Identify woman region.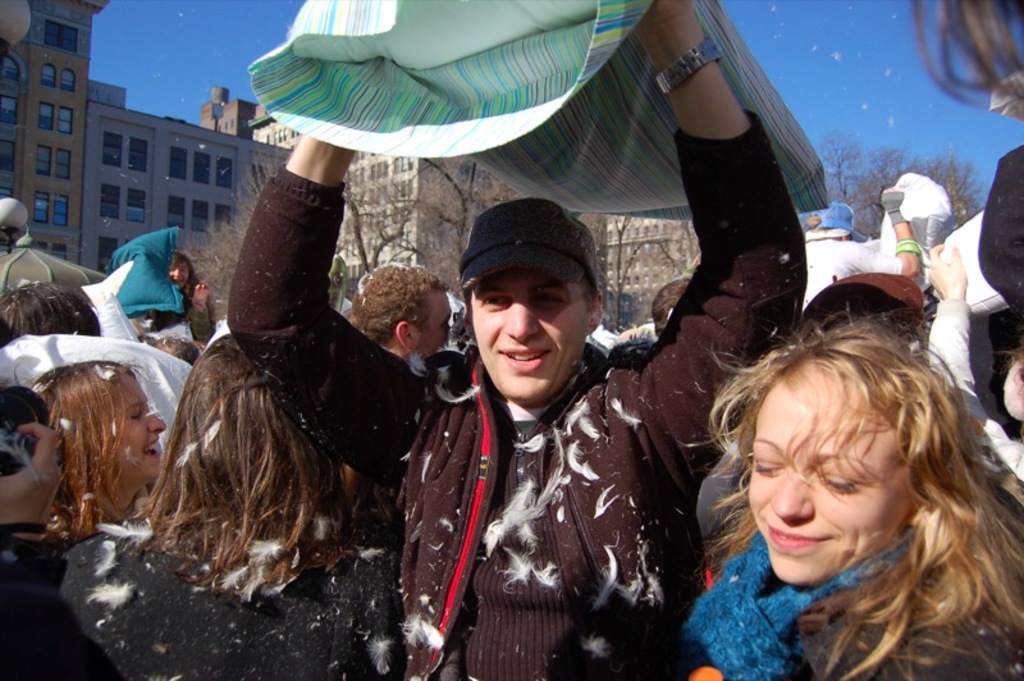
Region: rect(29, 352, 165, 632).
